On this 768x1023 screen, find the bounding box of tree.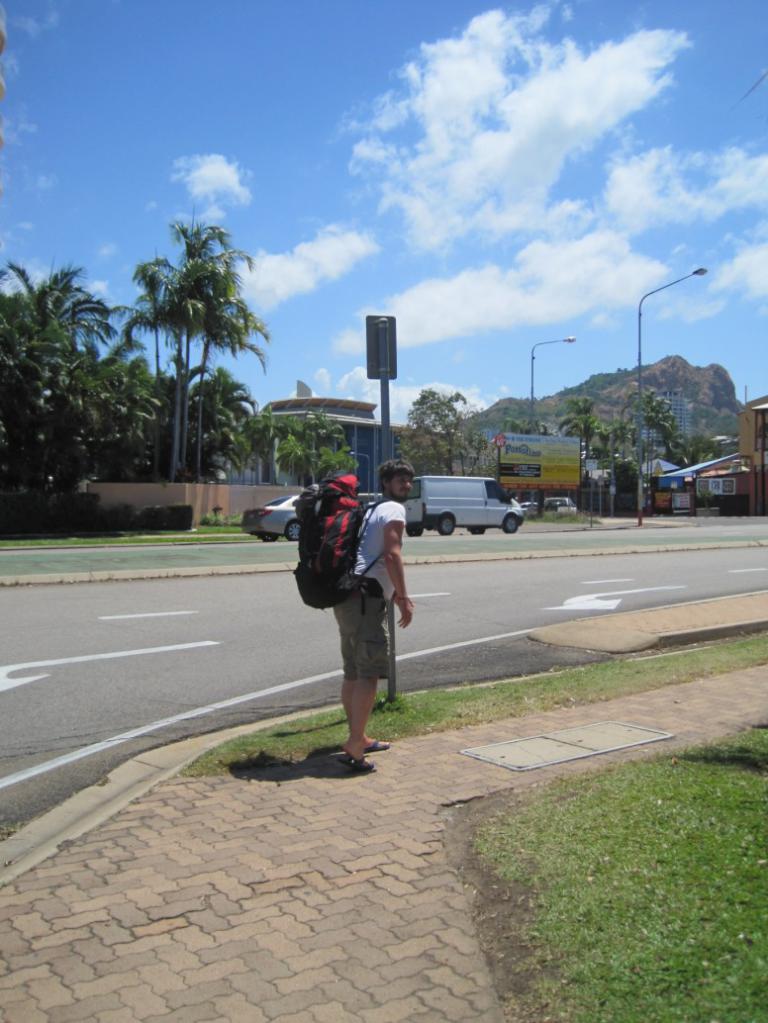
Bounding box: bbox=[504, 415, 553, 436].
